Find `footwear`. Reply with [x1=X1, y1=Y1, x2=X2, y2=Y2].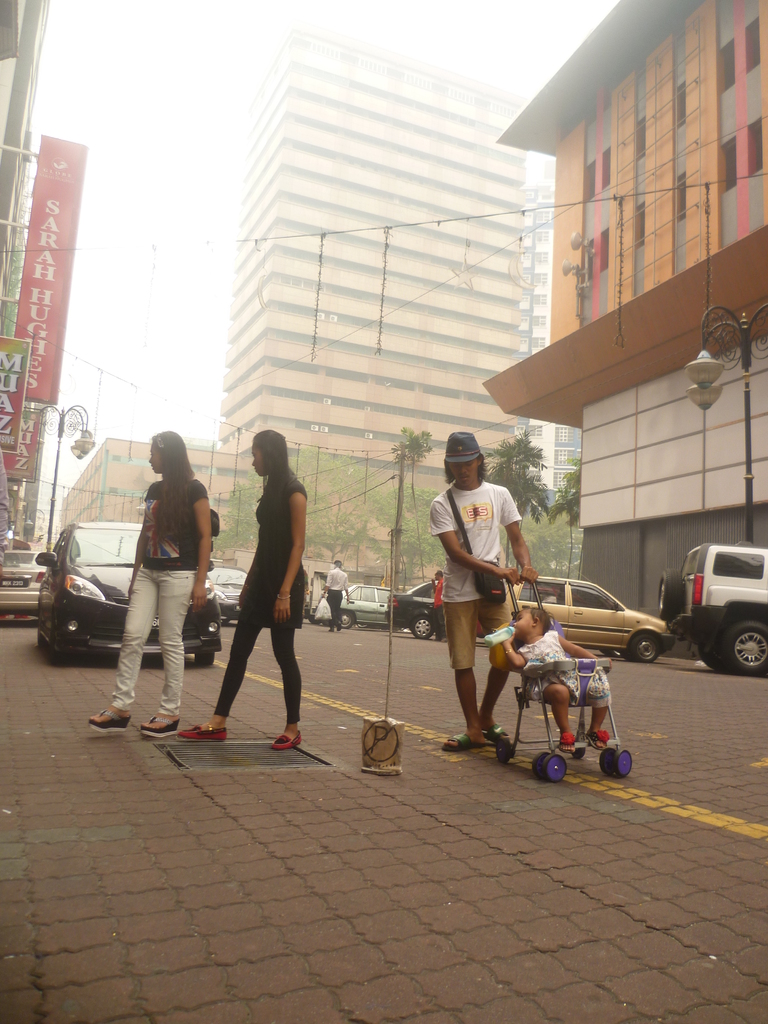
[x1=172, y1=717, x2=232, y2=742].
